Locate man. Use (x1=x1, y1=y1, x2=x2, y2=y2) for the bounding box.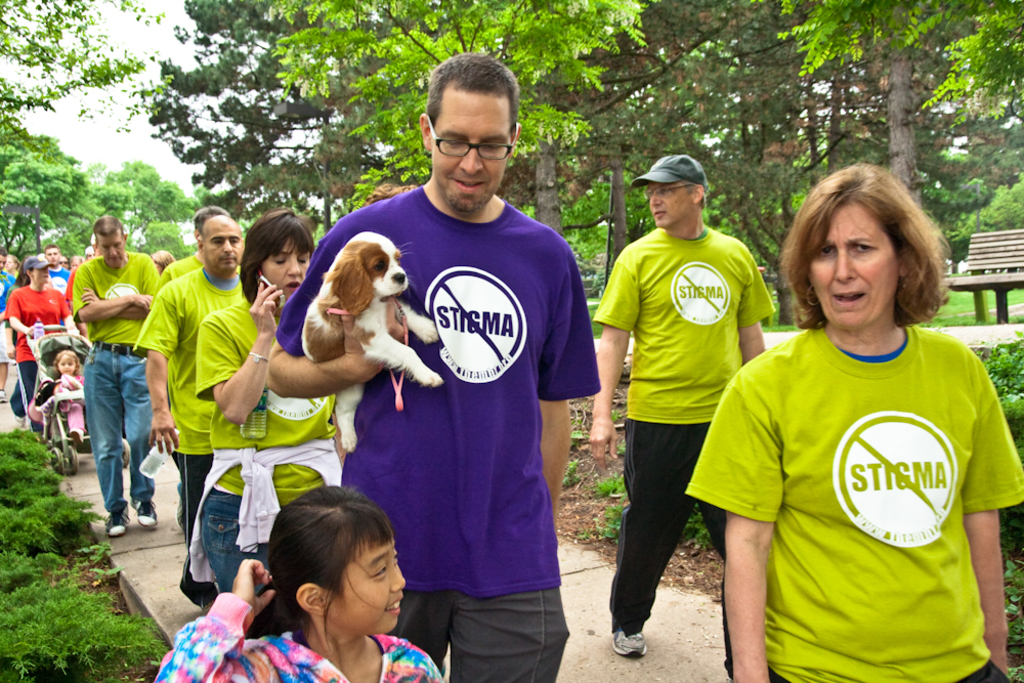
(x1=139, y1=220, x2=264, y2=611).
